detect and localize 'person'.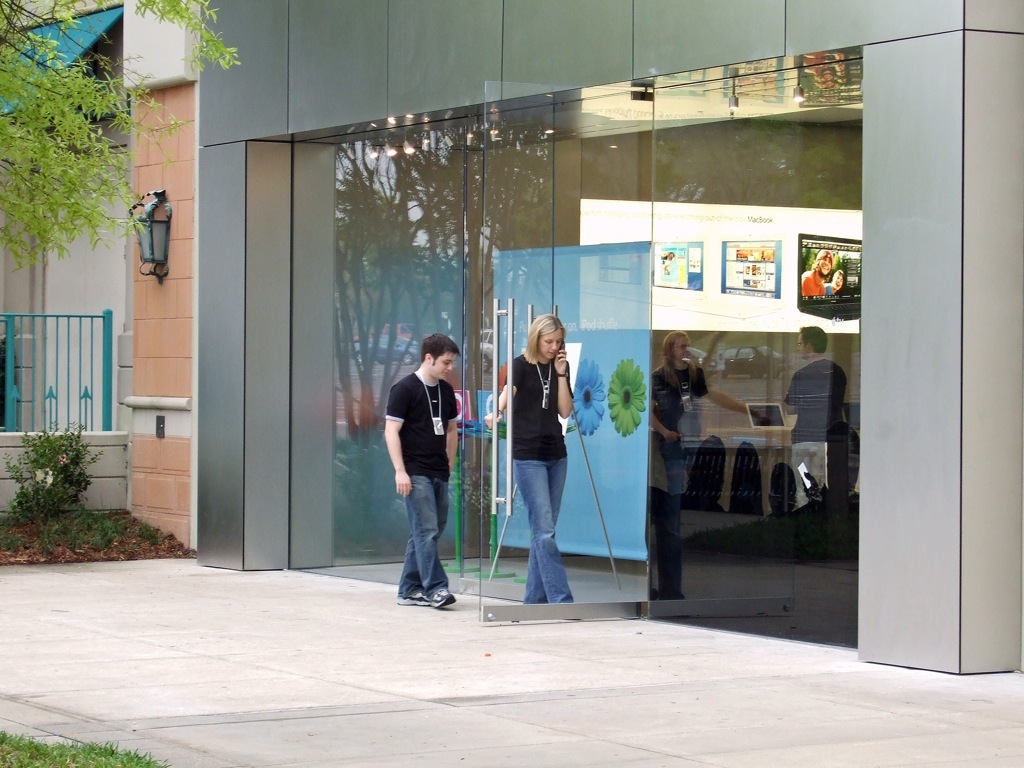
Localized at {"left": 803, "top": 244, "right": 833, "bottom": 295}.
